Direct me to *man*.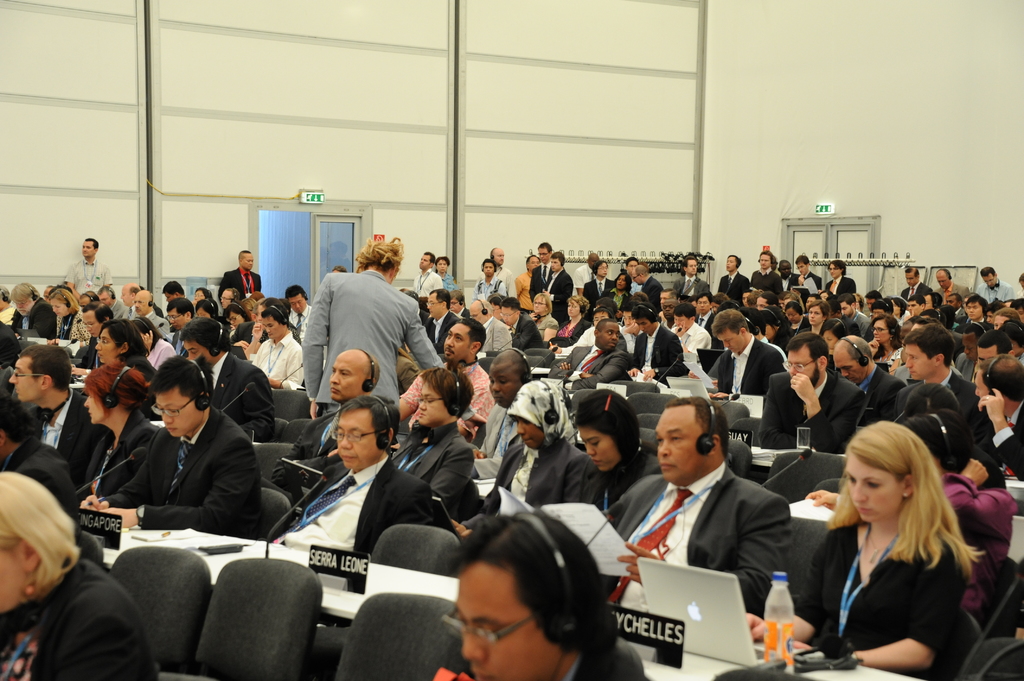
Direction: x1=840 y1=293 x2=868 y2=331.
